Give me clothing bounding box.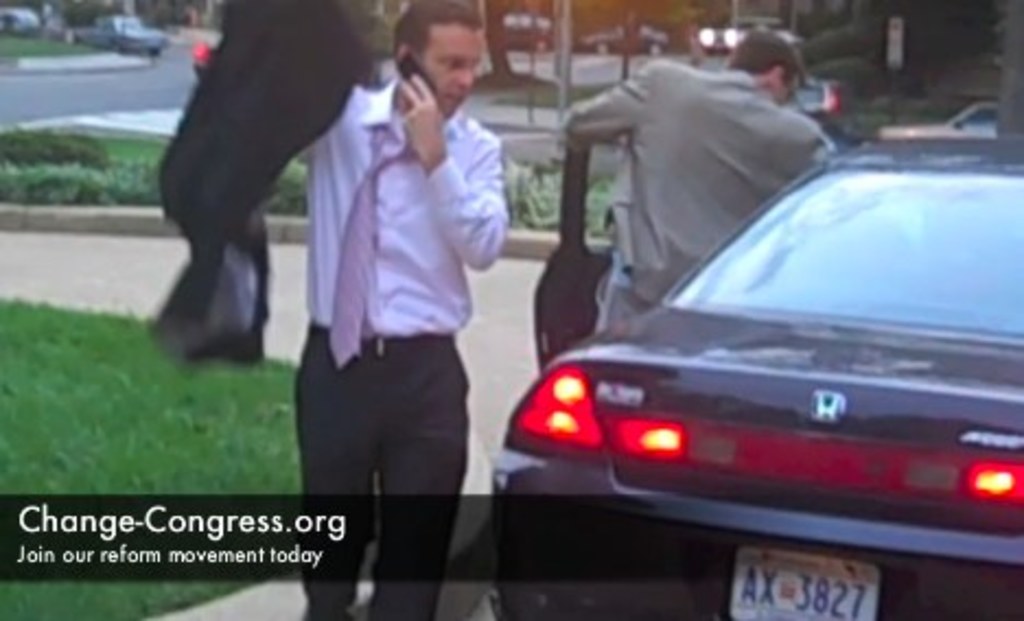
pyautogui.locateOnScreen(293, 72, 499, 619).
